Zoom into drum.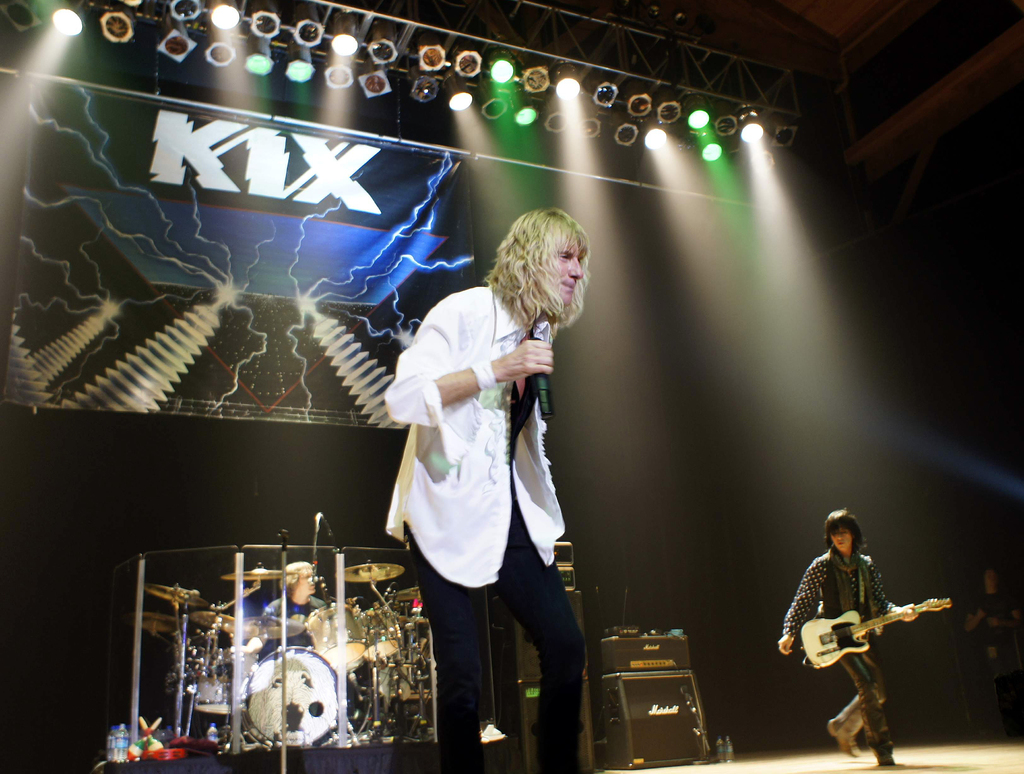
Zoom target: (241, 647, 339, 748).
